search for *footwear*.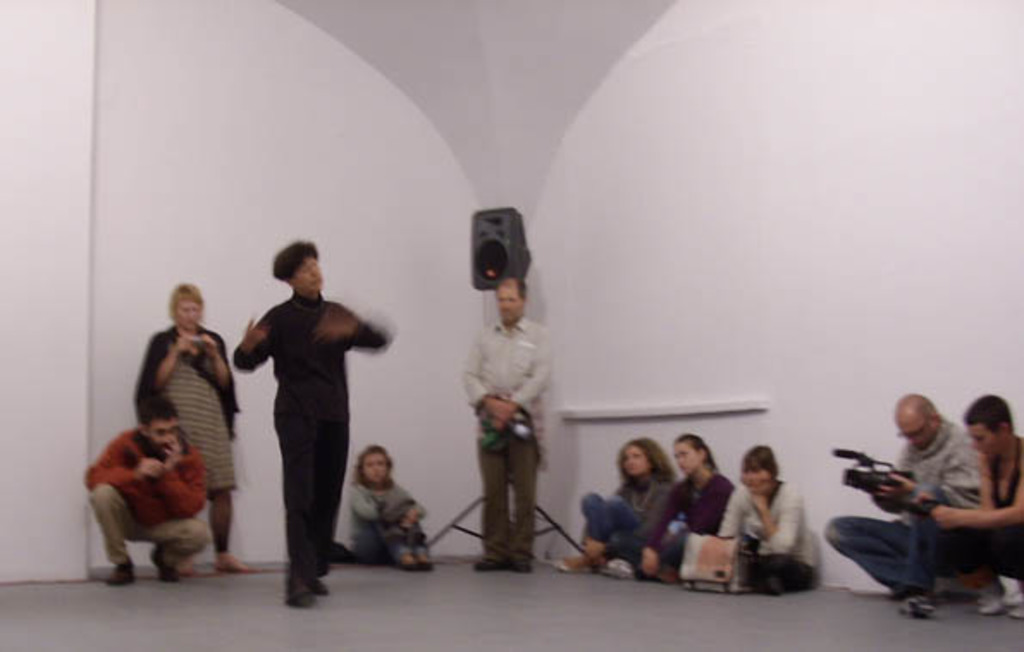
Found at crop(157, 554, 177, 585).
